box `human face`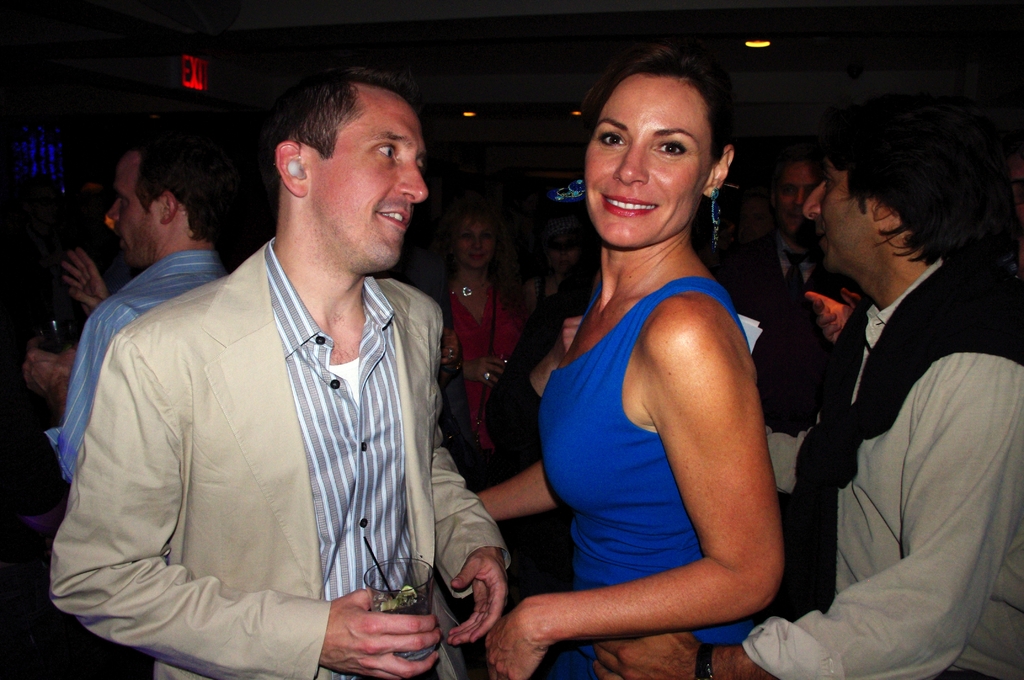
box=[314, 108, 425, 273]
